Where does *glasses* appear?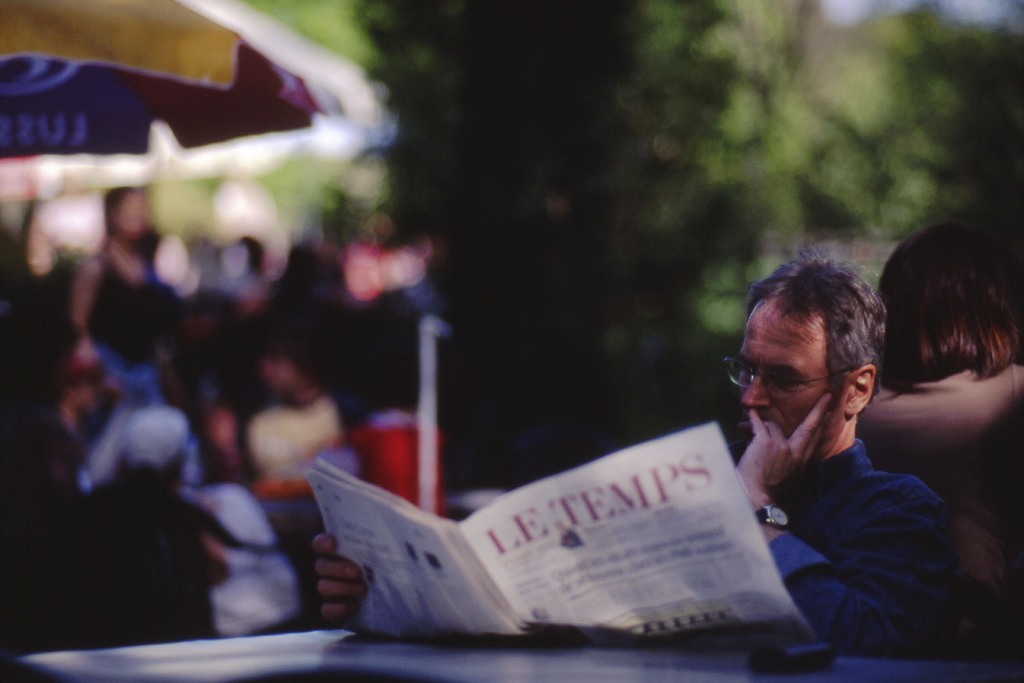
Appears at region(723, 357, 849, 401).
